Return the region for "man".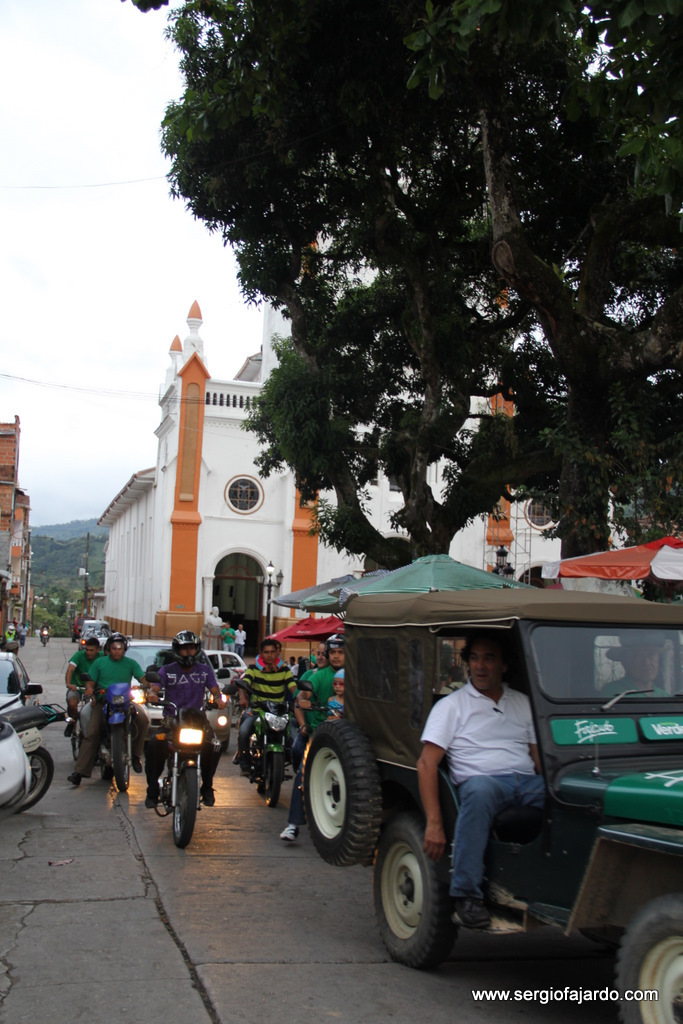
[56,630,137,812].
